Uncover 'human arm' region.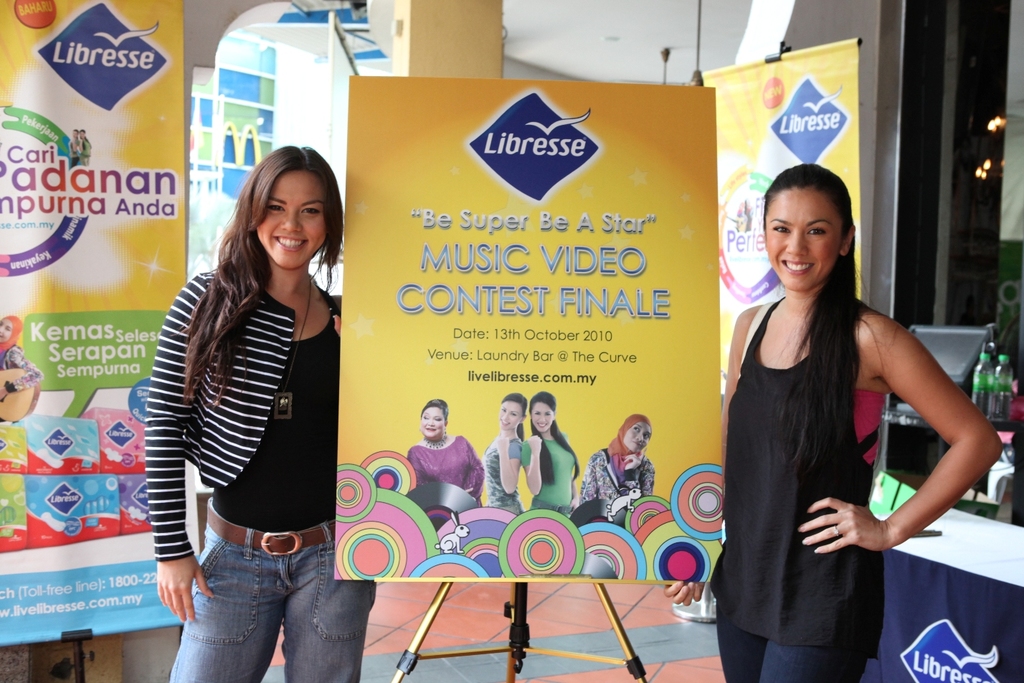
Uncovered: {"left": 663, "top": 300, "right": 754, "bottom": 604}.
